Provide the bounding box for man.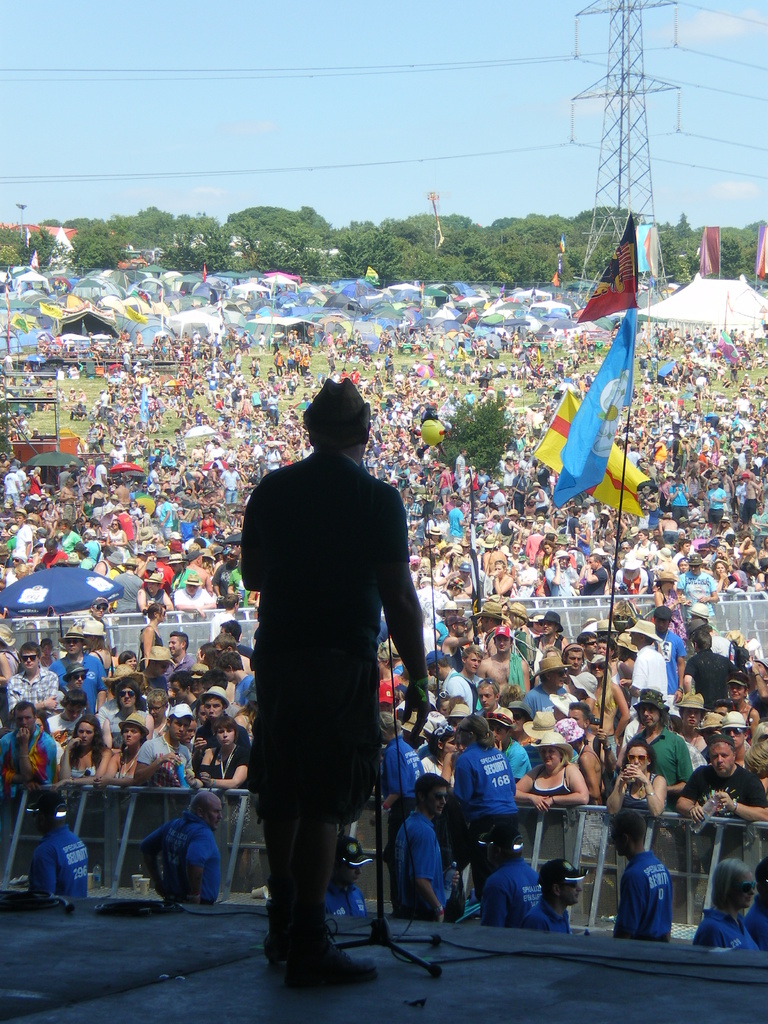
{"x1": 218, "y1": 622, "x2": 253, "y2": 662}.
